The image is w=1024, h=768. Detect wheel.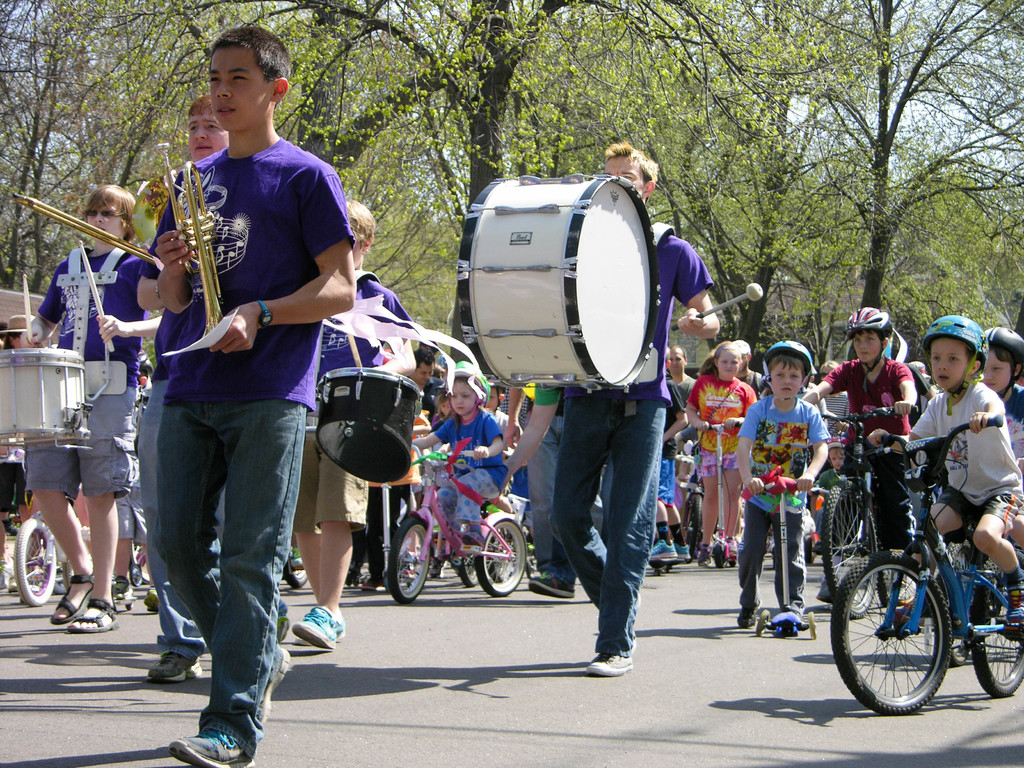
Detection: box(756, 611, 768, 632).
